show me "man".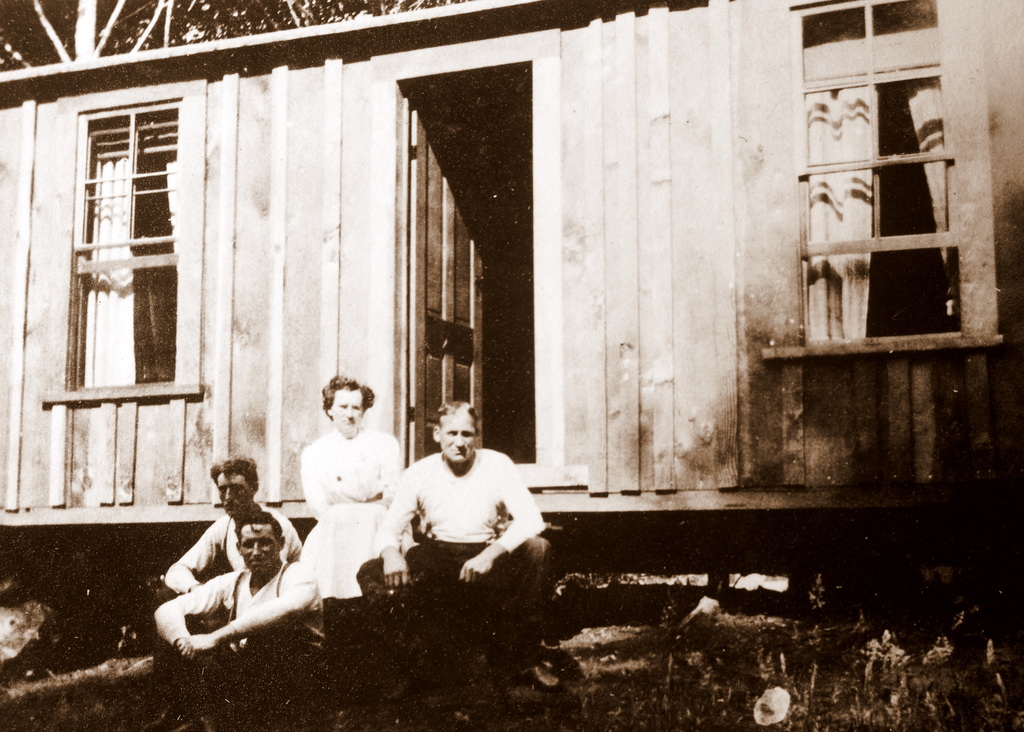
"man" is here: (x1=156, y1=513, x2=325, y2=731).
